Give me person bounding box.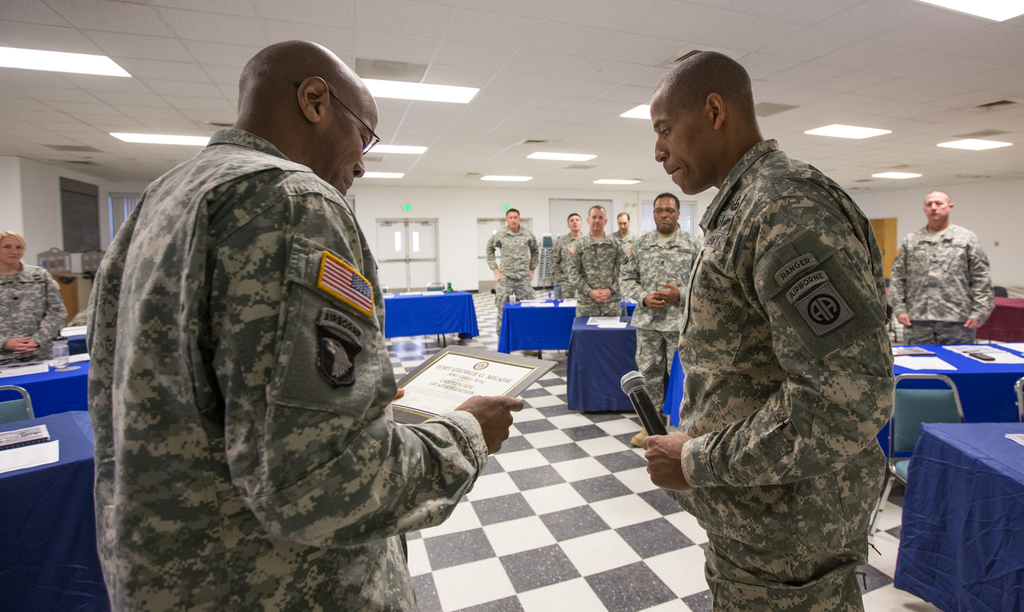
635 73 897 611.
